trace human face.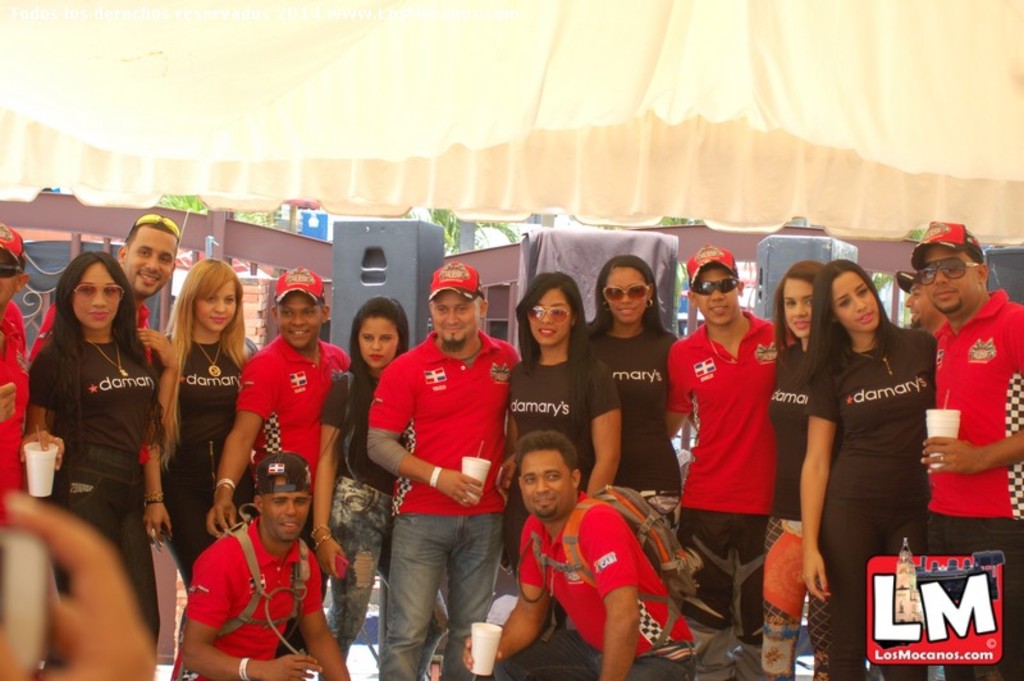
Traced to (left=838, top=270, right=877, bottom=325).
